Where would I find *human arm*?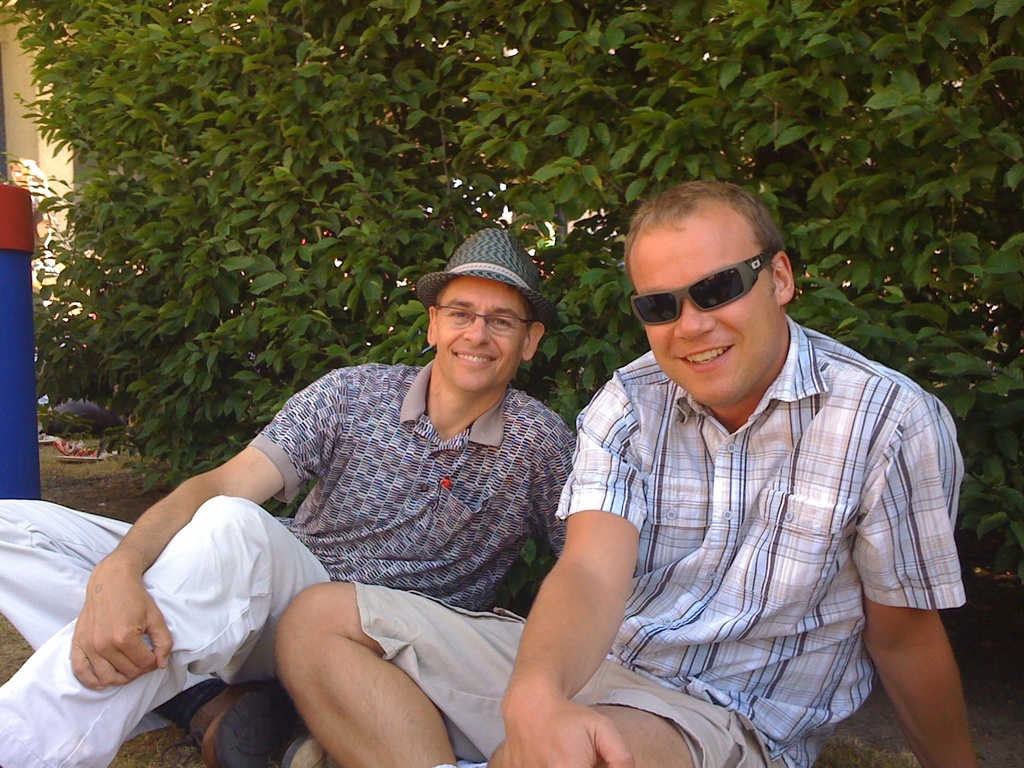
At 527,420,580,558.
